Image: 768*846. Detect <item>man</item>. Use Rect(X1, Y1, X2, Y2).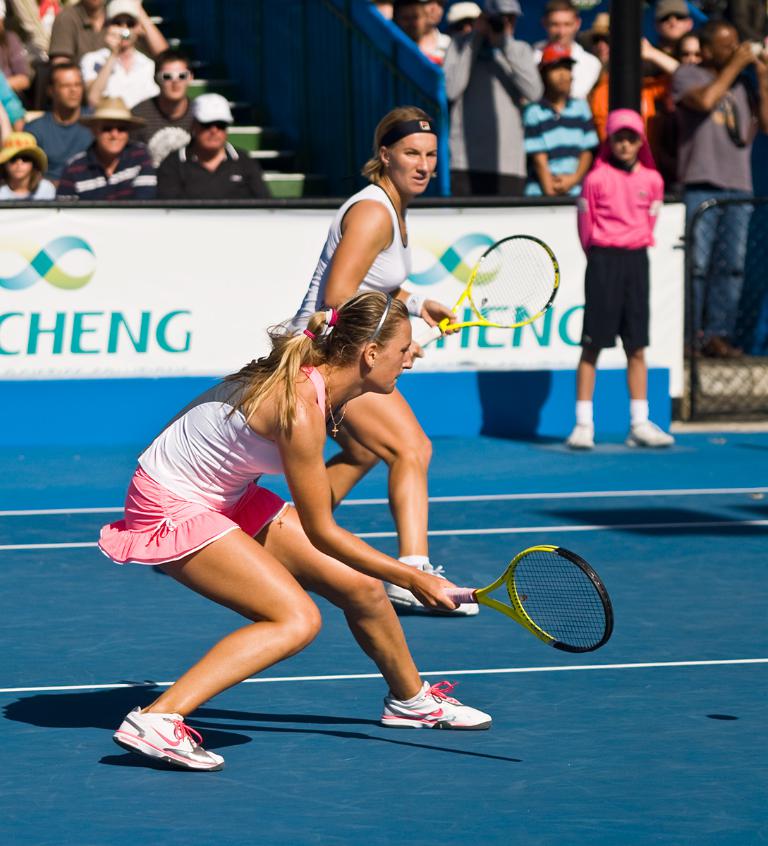
Rect(59, 121, 157, 203).
